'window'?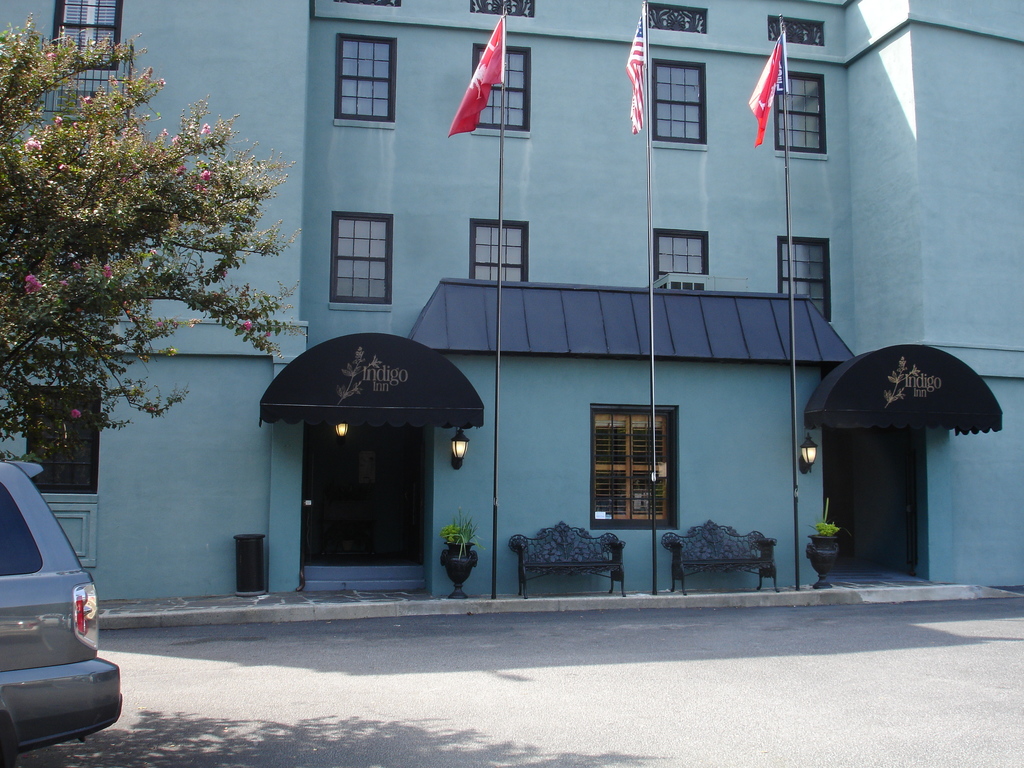
468 1 534 19
